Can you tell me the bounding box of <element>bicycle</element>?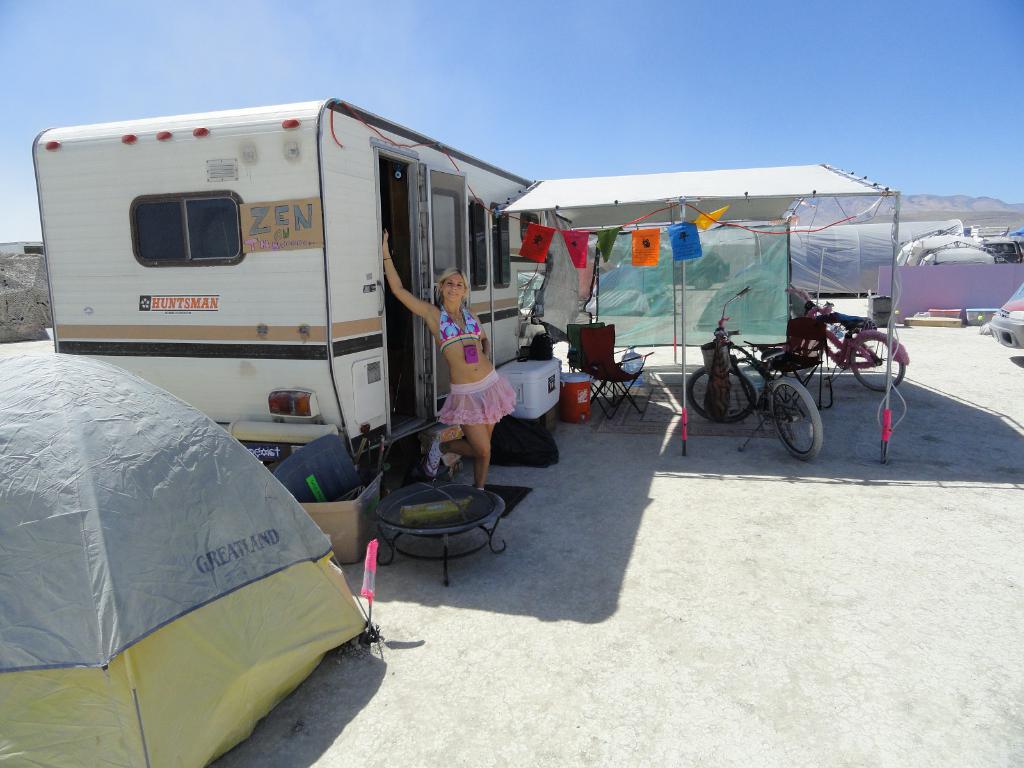
<box>678,301,816,463</box>.
